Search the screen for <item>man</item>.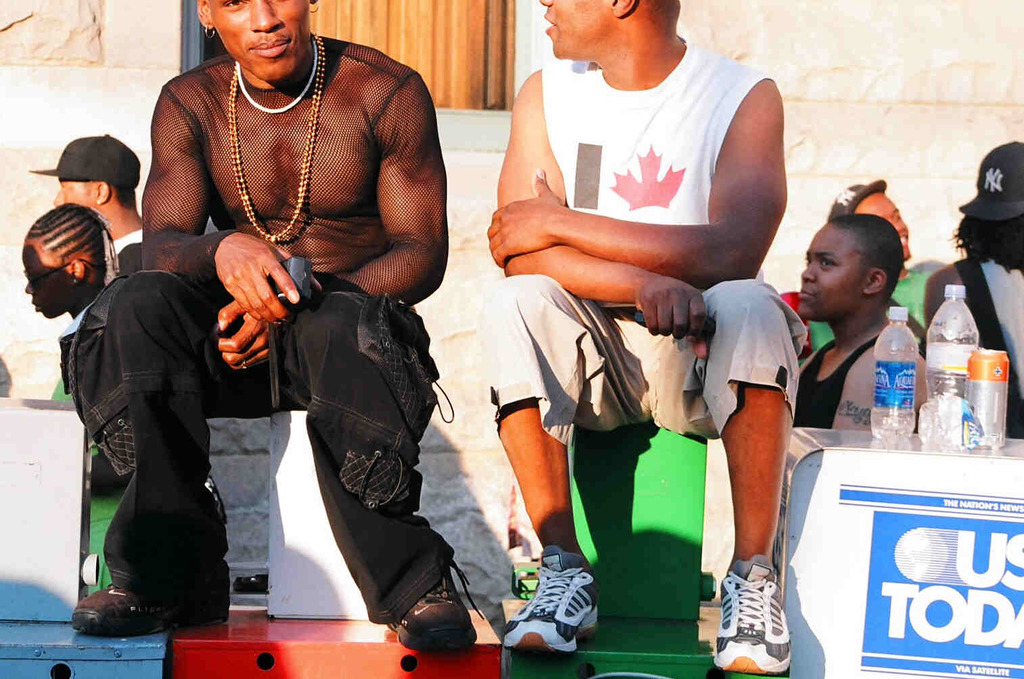
Found at 811,176,936,347.
